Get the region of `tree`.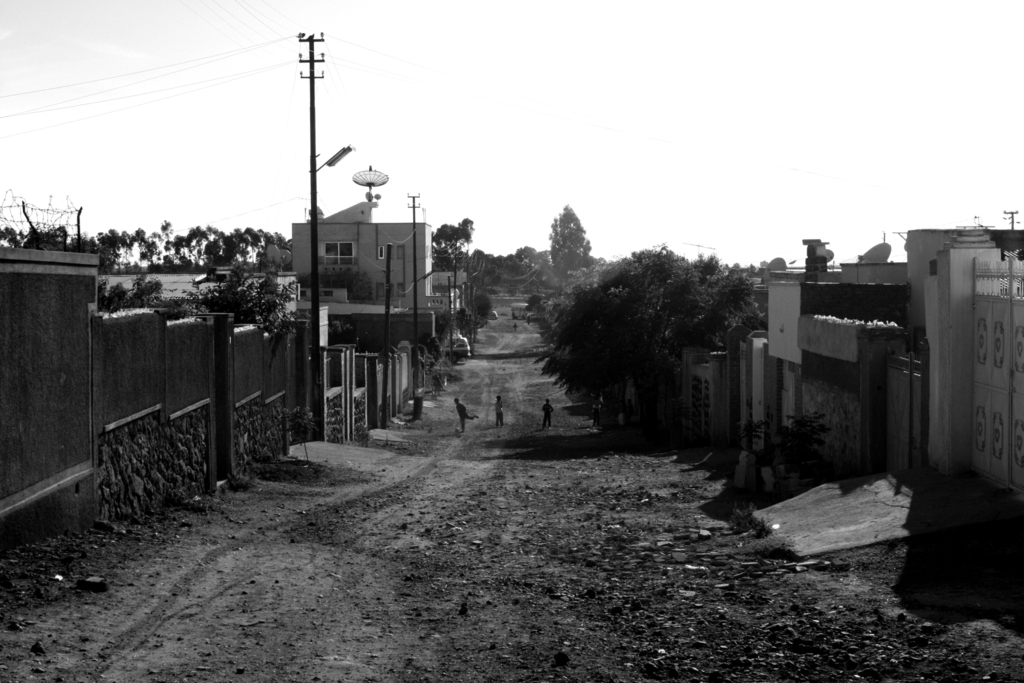
<region>103, 225, 123, 271</region>.
